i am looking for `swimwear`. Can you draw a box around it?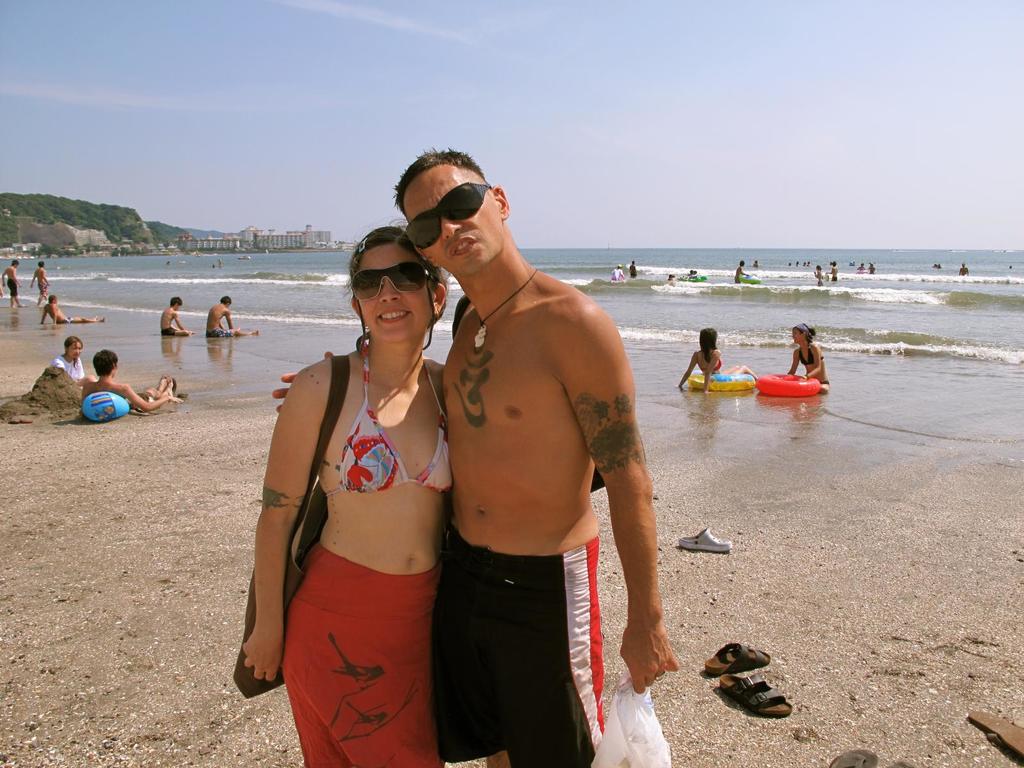
Sure, the bounding box is {"x1": 440, "y1": 516, "x2": 614, "y2": 767}.
